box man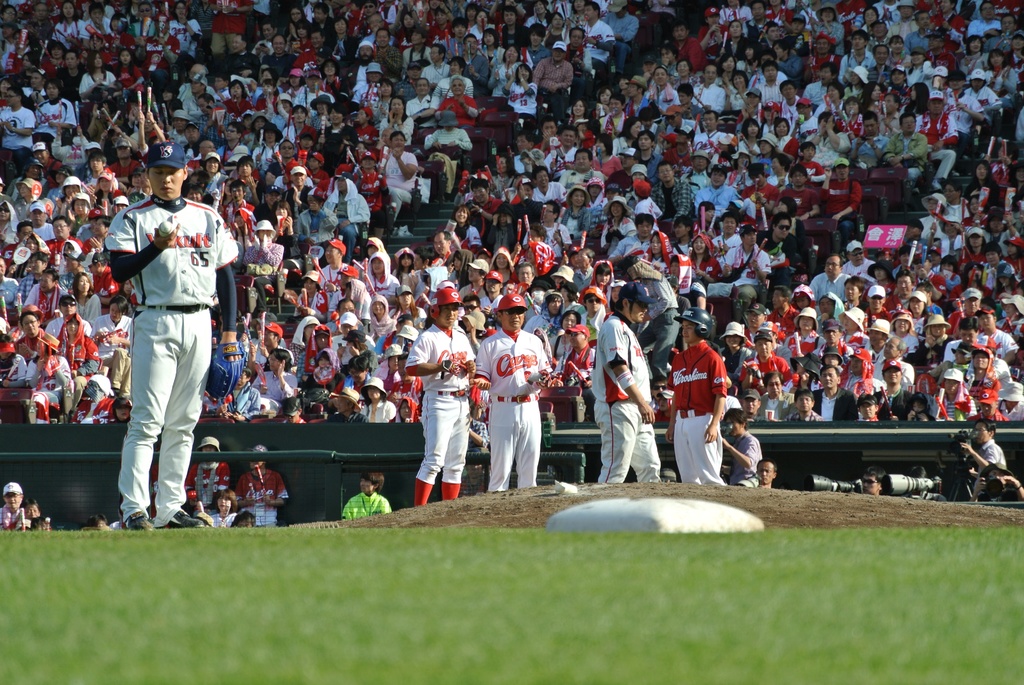
404 285 474 507
